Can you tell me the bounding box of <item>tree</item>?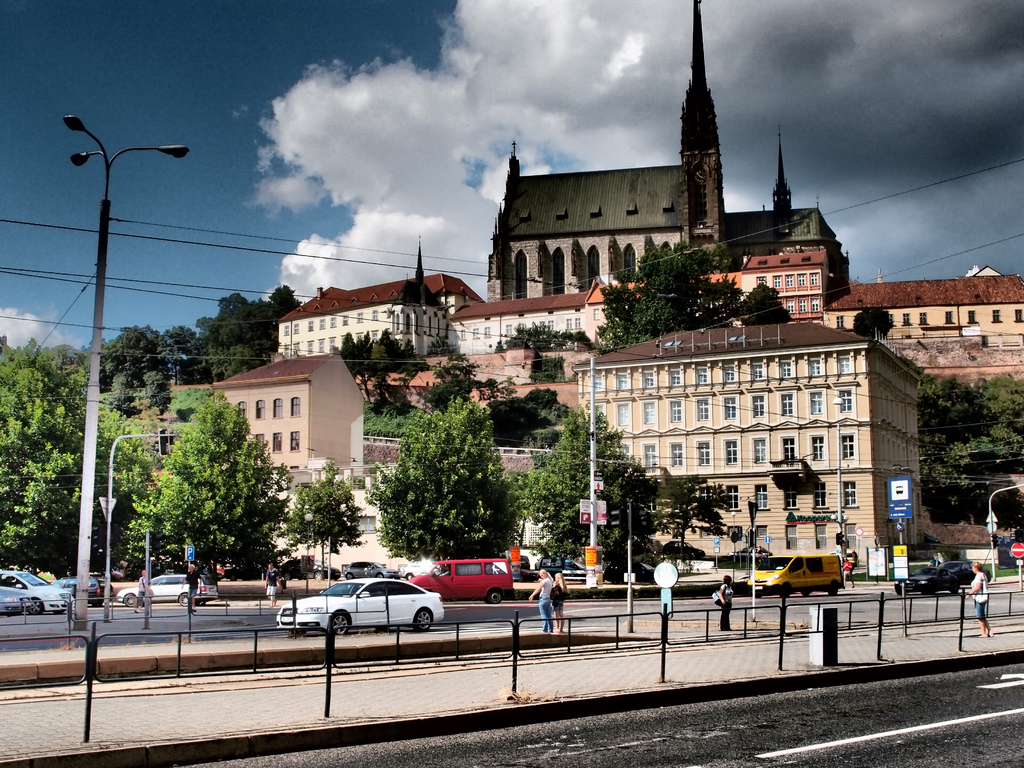
region(194, 279, 300, 352).
